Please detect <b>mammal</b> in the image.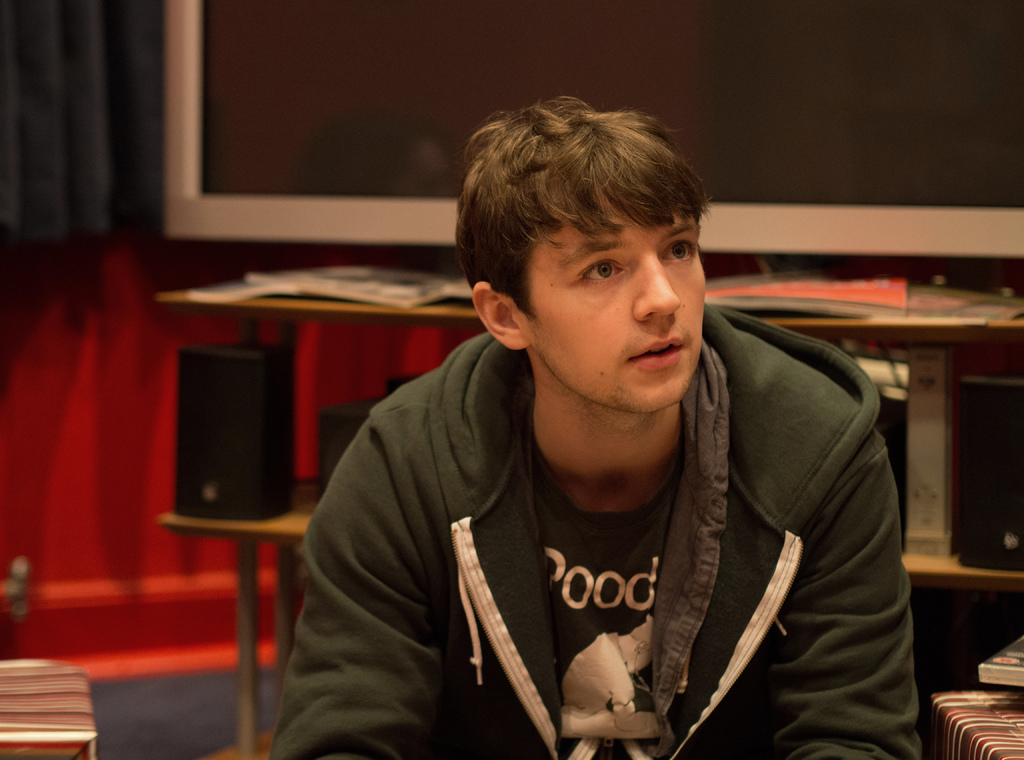
box=[241, 134, 956, 736].
